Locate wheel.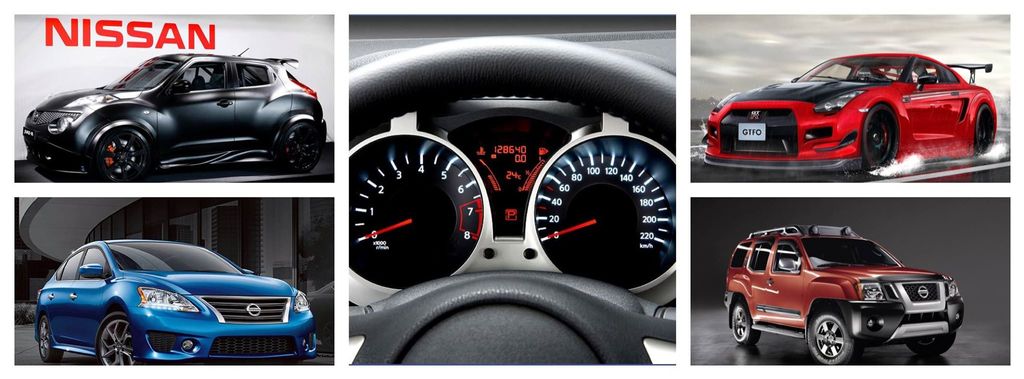
Bounding box: BBox(99, 316, 134, 367).
